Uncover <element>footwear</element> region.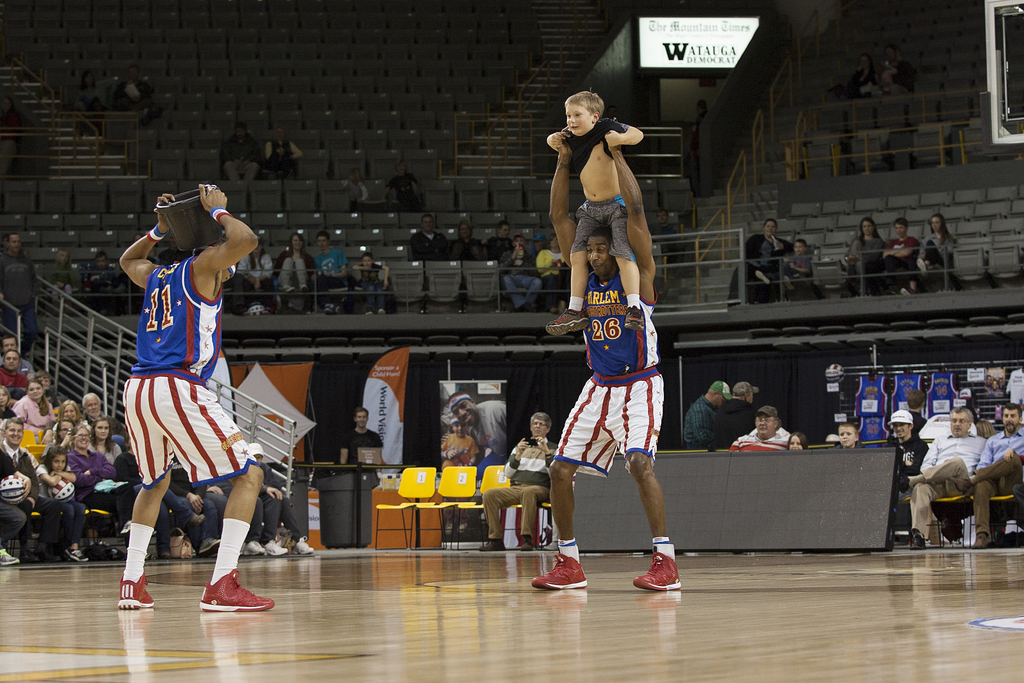
Uncovered: left=199, top=528, right=223, bottom=550.
